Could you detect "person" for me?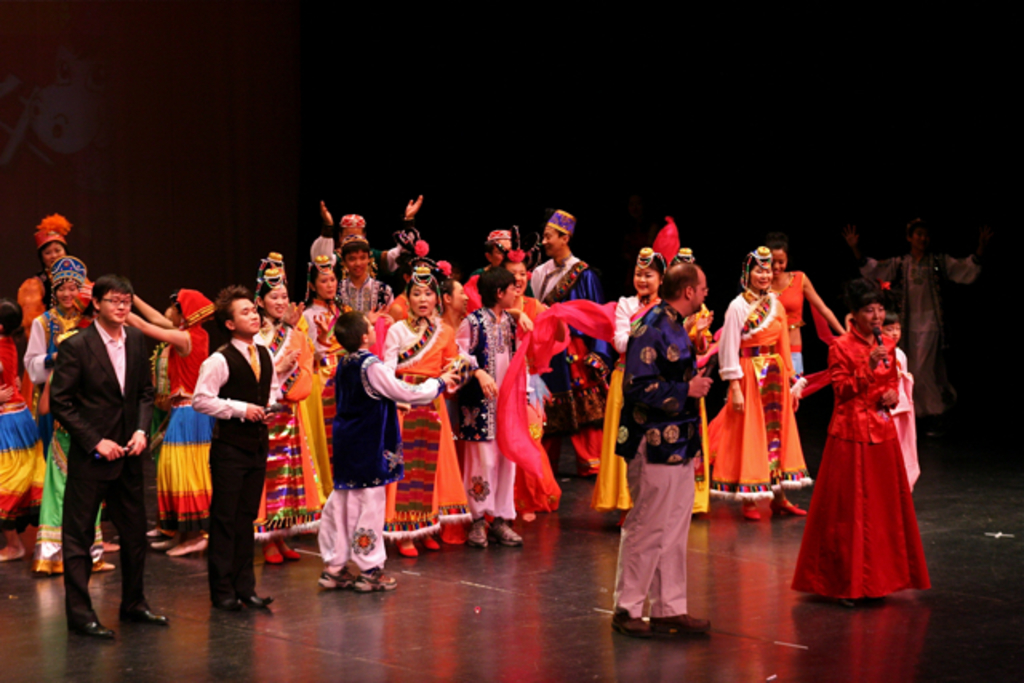
Detection result: <region>187, 288, 280, 611</region>.
